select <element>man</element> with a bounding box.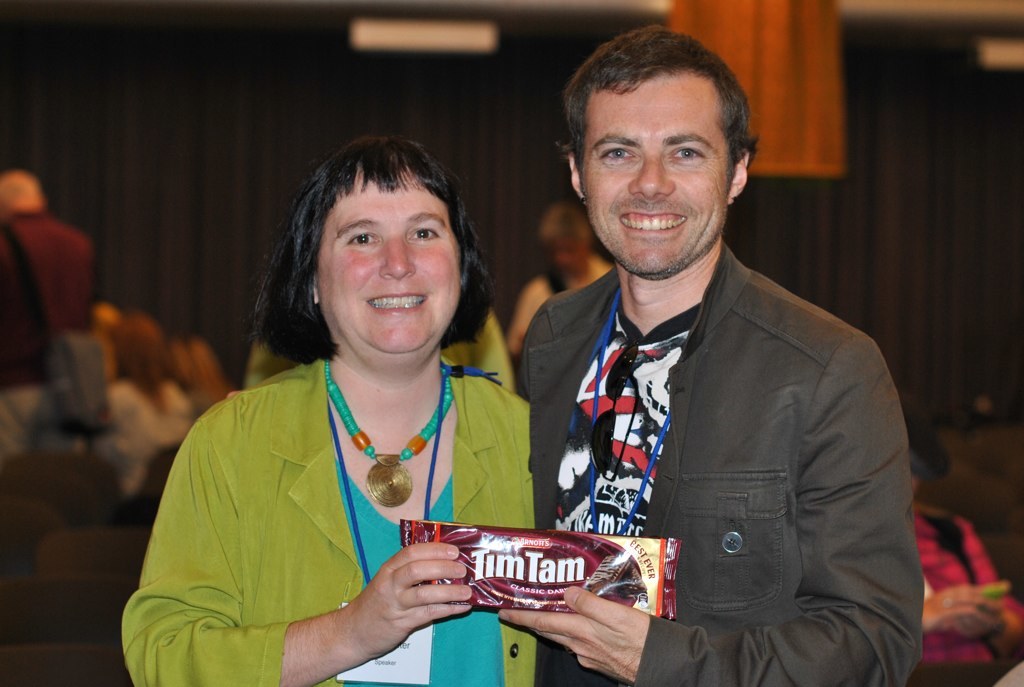
<region>476, 56, 927, 677</region>.
